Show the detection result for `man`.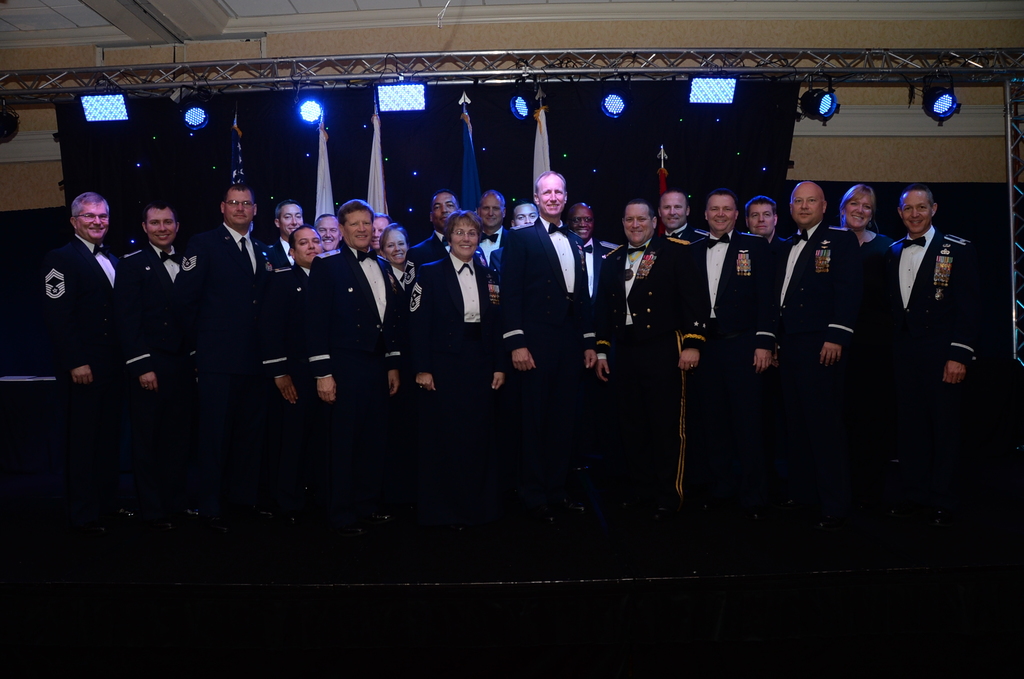
bbox(304, 197, 409, 549).
